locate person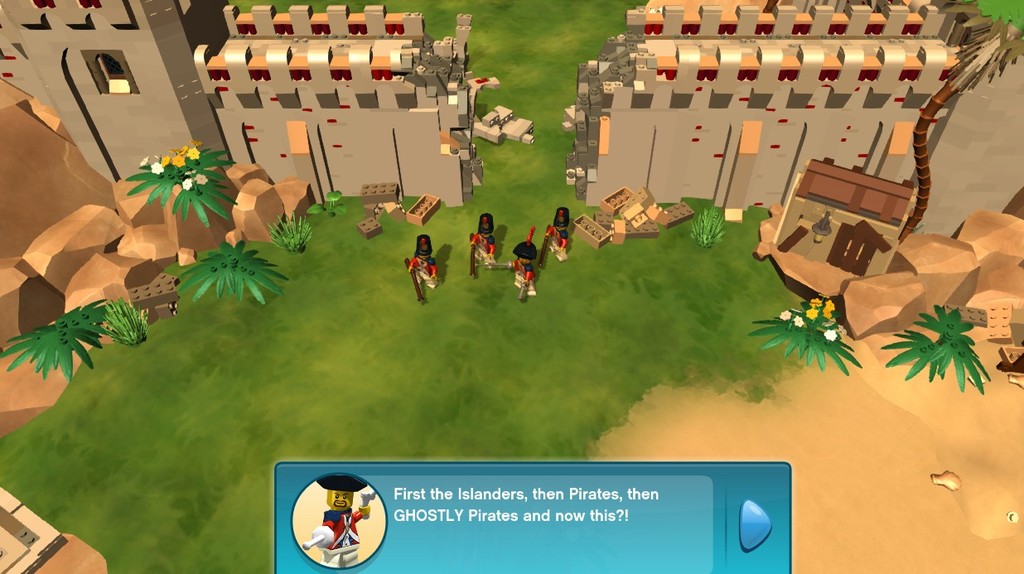
{"x1": 500, "y1": 229, "x2": 537, "y2": 296}
